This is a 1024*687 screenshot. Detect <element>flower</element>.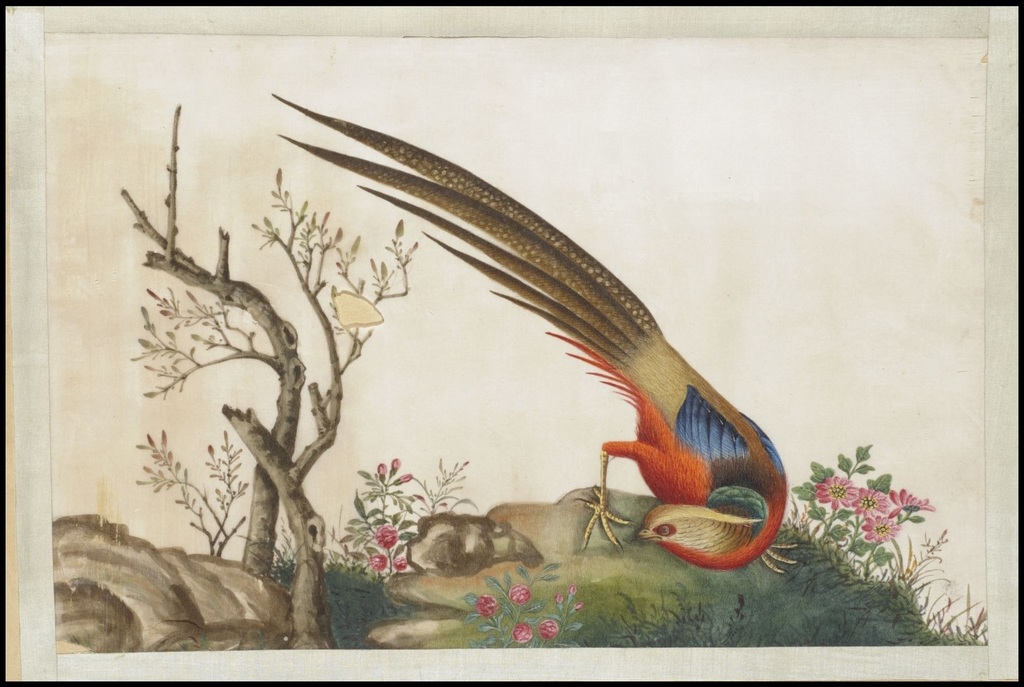
bbox=(511, 624, 533, 646).
